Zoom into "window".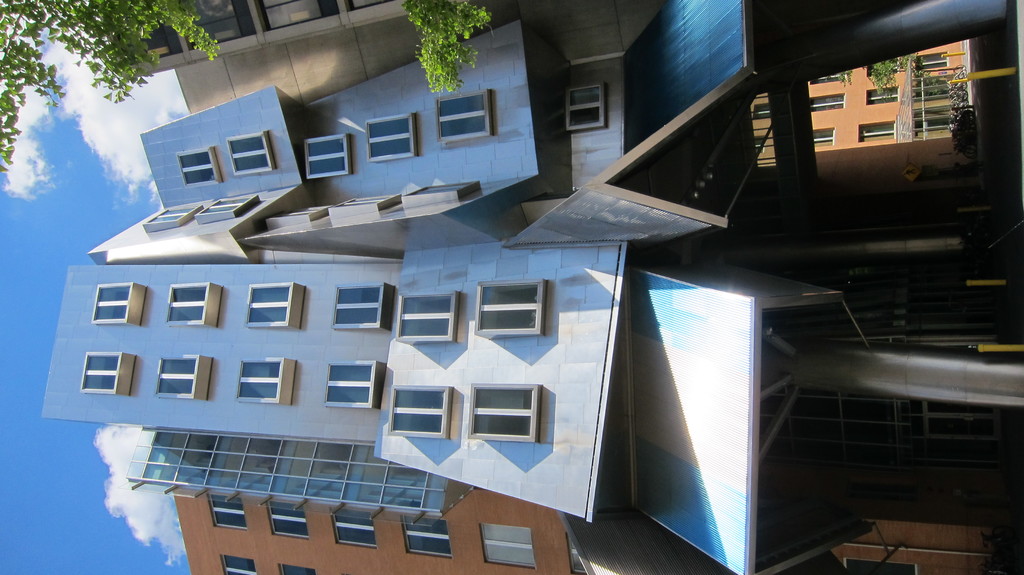
Zoom target: bbox(243, 284, 302, 330).
